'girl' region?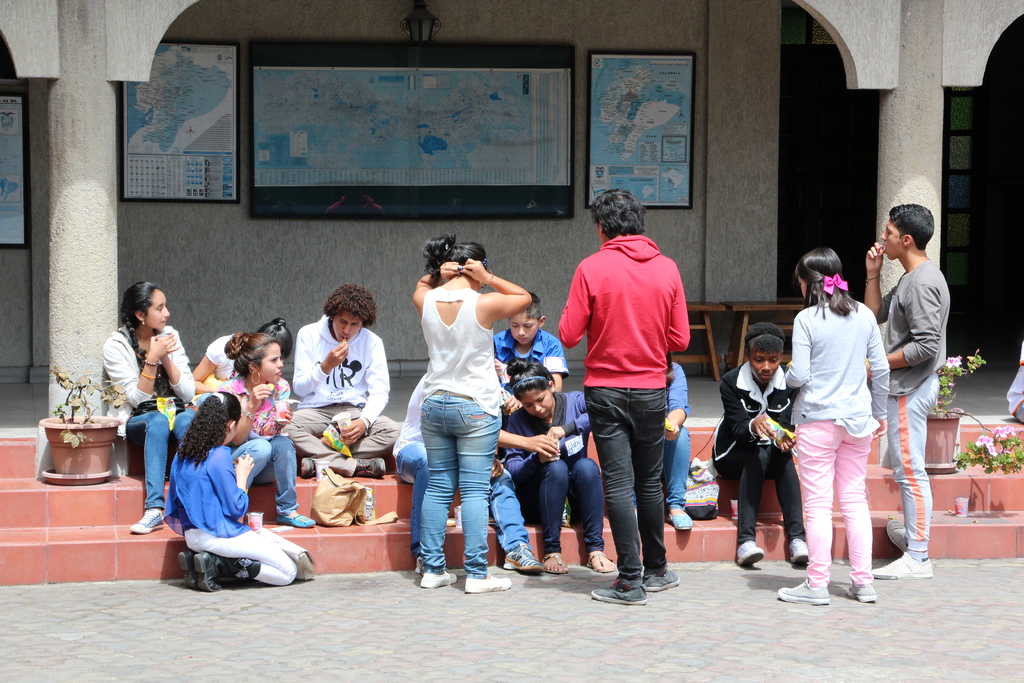
box(781, 247, 891, 604)
